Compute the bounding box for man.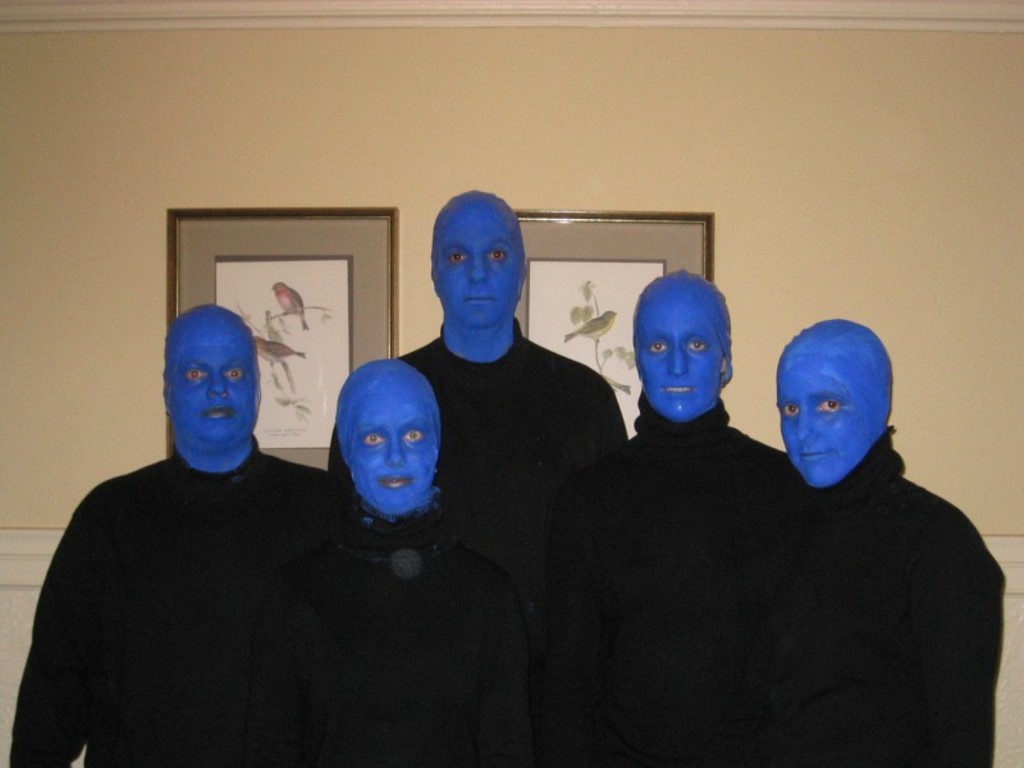
bbox=(46, 285, 443, 758).
